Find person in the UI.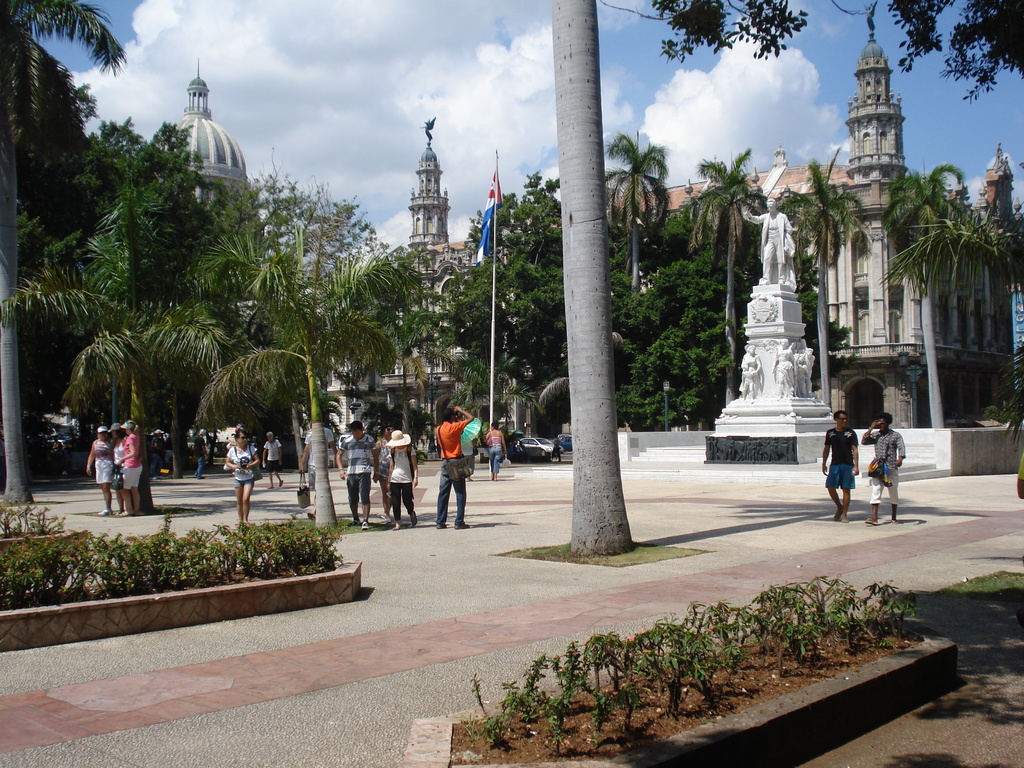
UI element at 433/406/474/531.
